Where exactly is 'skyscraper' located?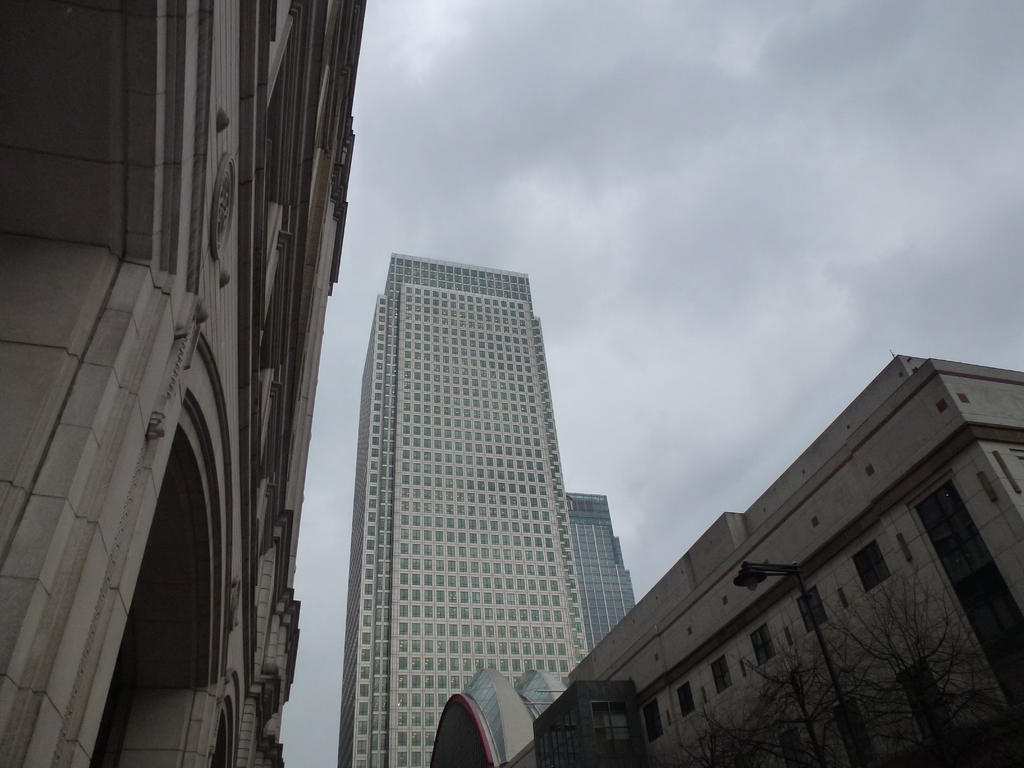
Its bounding box is crop(561, 483, 637, 658).
